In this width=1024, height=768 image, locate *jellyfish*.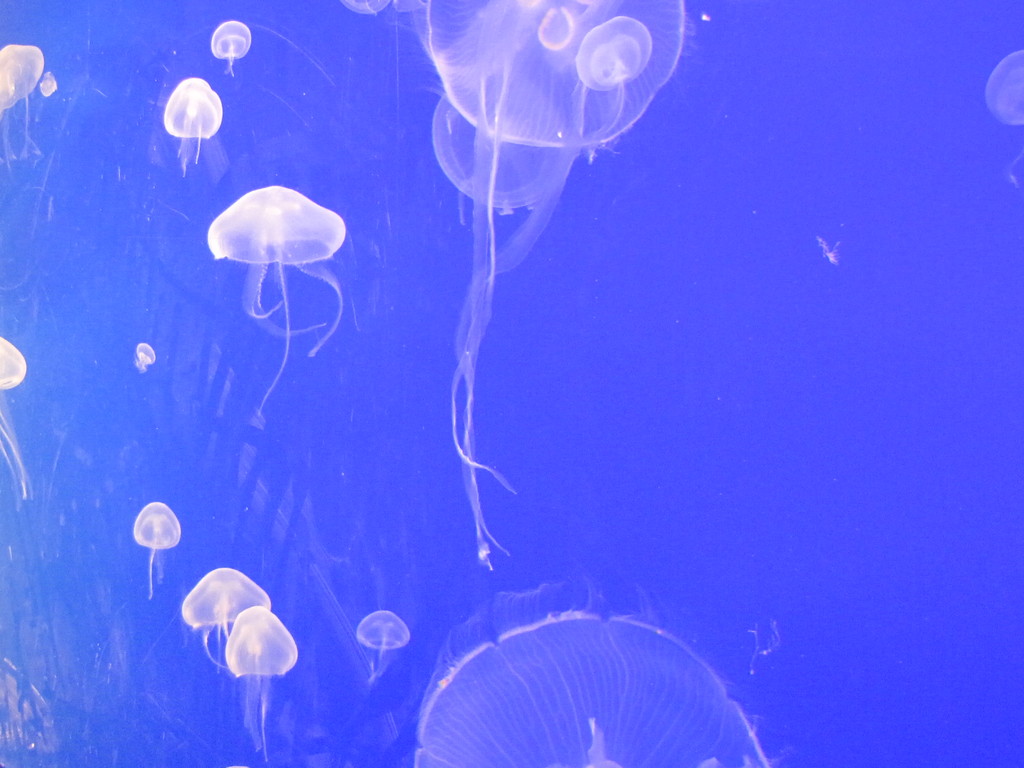
Bounding box: pyautogui.locateOnScreen(163, 81, 223, 173).
